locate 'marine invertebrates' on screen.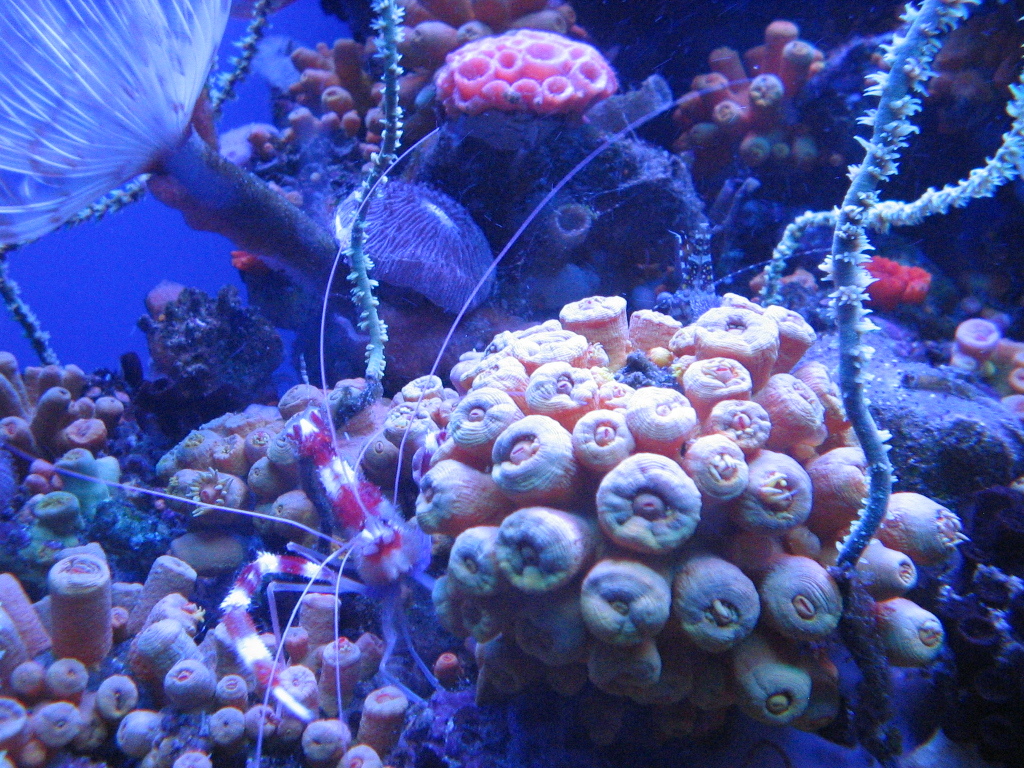
On screen at rect(748, 379, 827, 462).
